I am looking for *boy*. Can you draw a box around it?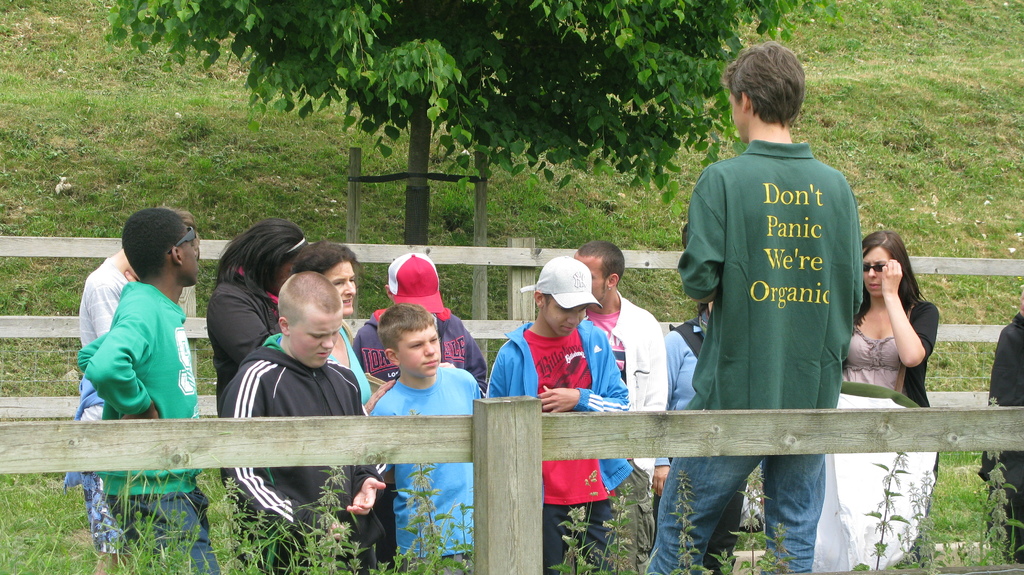
Sure, the bounding box is {"left": 369, "top": 303, "right": 484, "bottom": 572}.
